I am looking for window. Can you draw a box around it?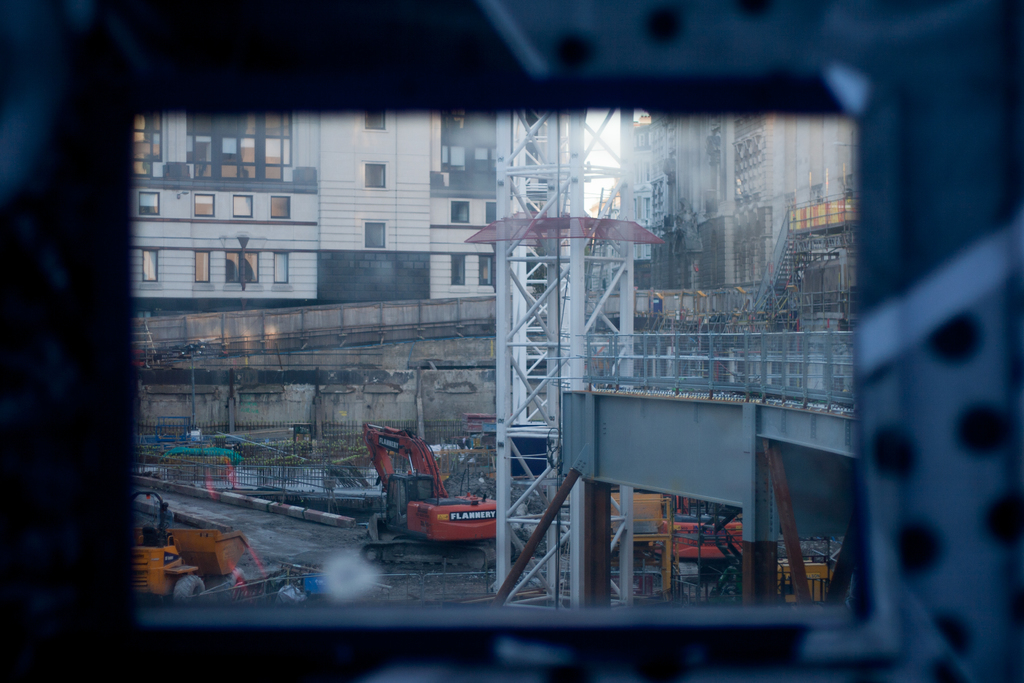
Sure, the bounding box is bbox=[364, 110, 388, 130].
